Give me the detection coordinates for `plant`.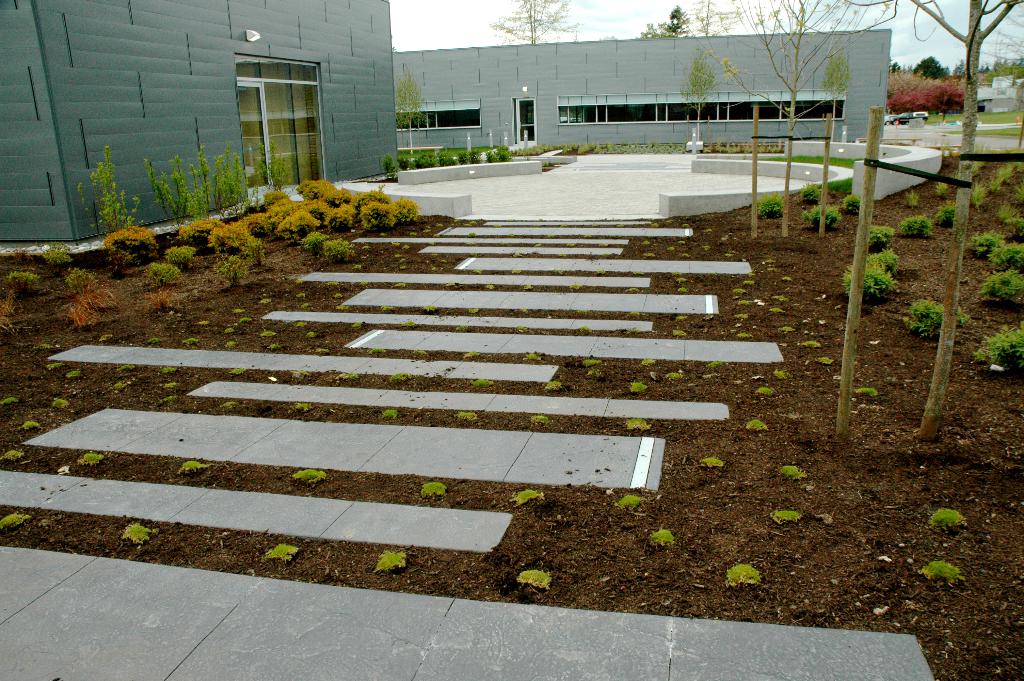
select_region(300, 233, 335, 251).
